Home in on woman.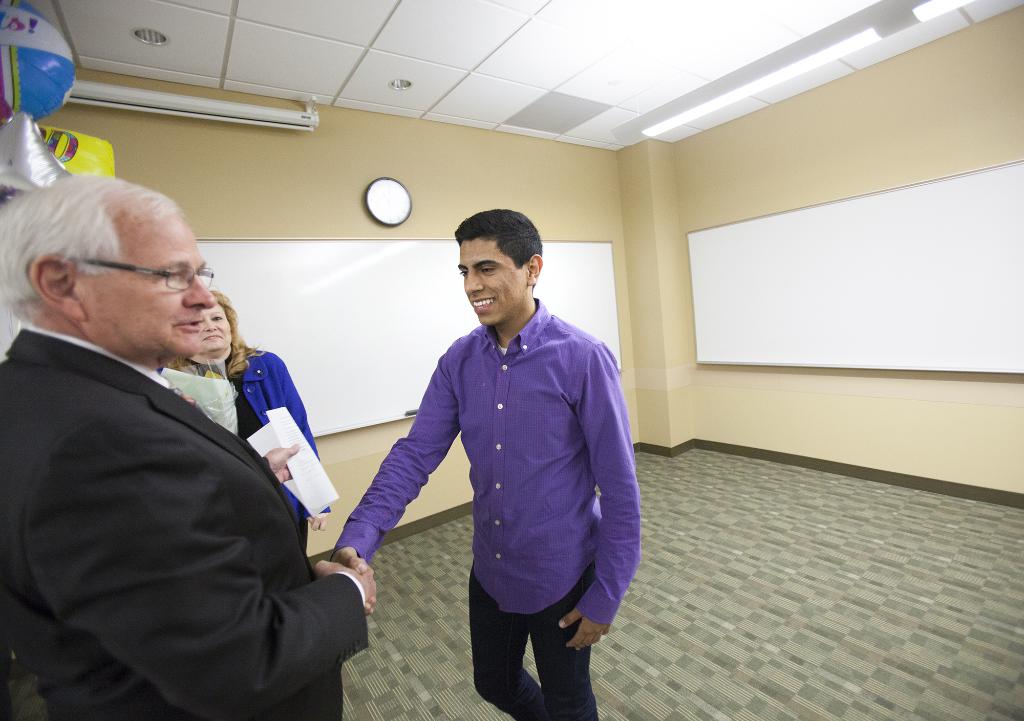
Homed in at box=[171, 268, 362, 590].
